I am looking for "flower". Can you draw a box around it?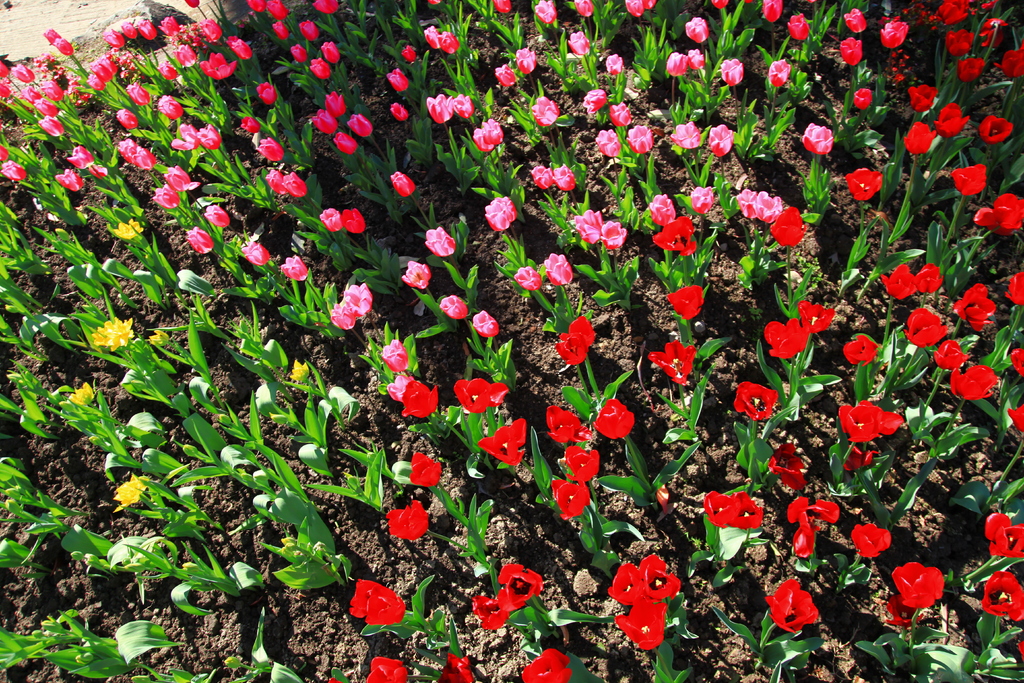
Sure, the bounding box is locate(438, 294, 467, 318).
